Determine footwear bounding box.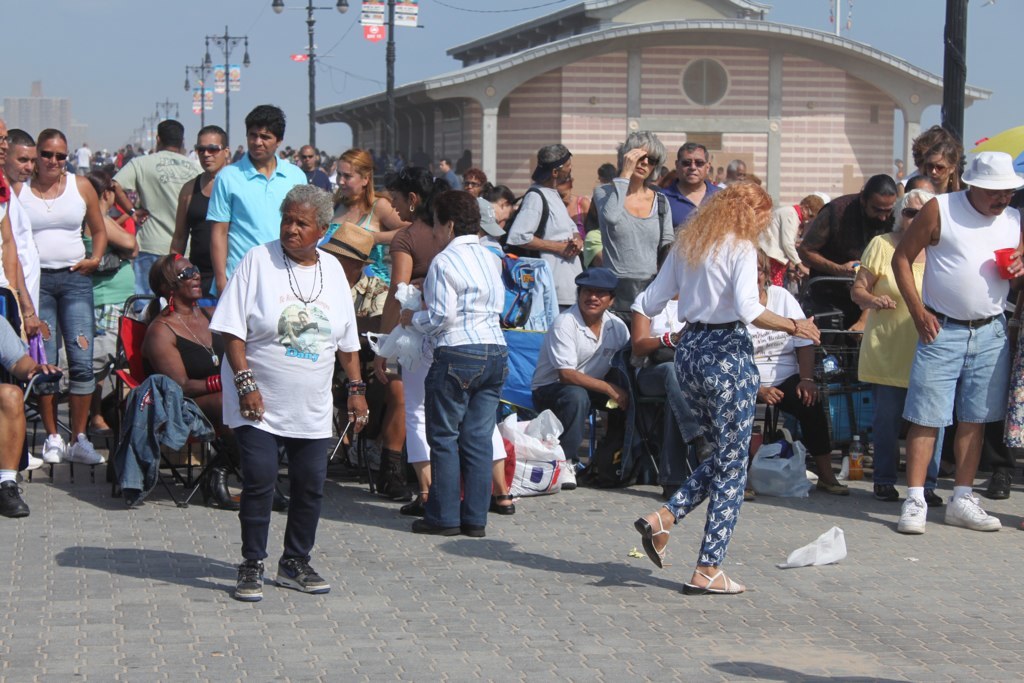
Determined: pyautogui.locateOnScreen(380, 480, 408, 497).
